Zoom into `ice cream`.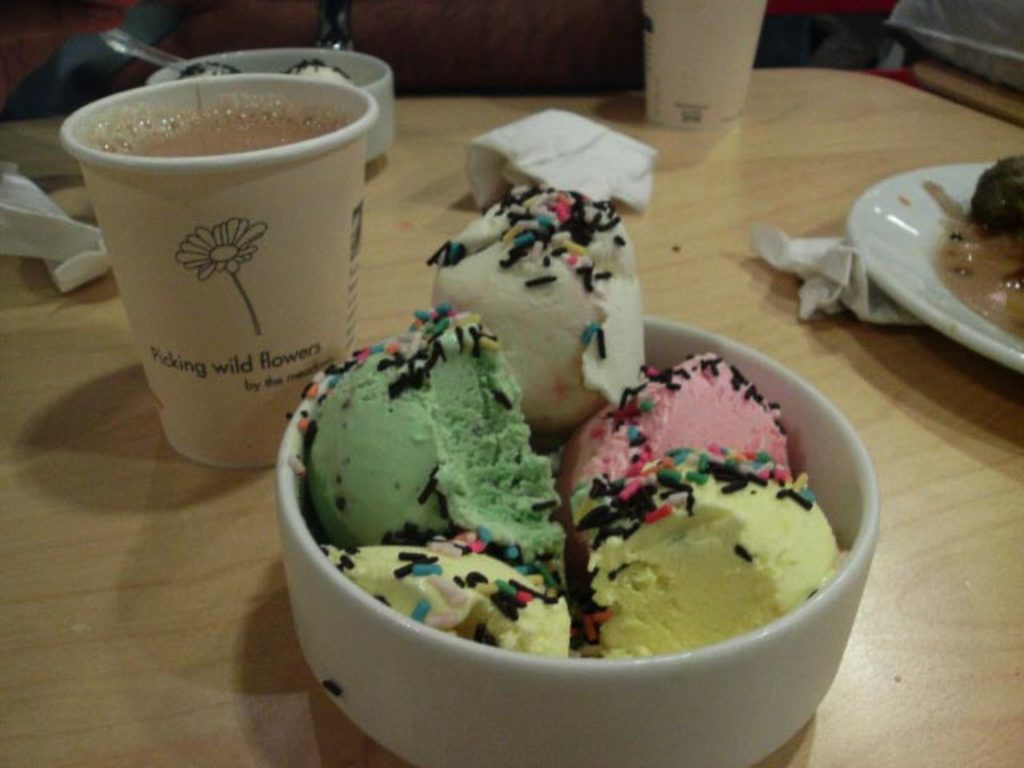
Zoom target: [x1=427, y1=184, x2=653, y2=434].
